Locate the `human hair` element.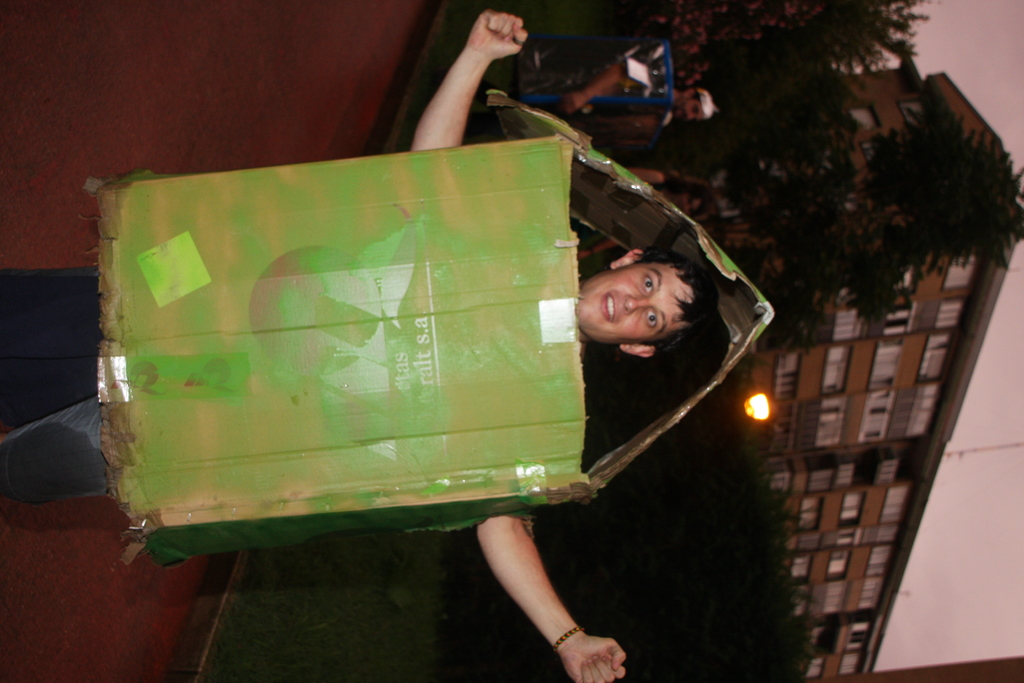
Element bbox: [630,251,724,357].
